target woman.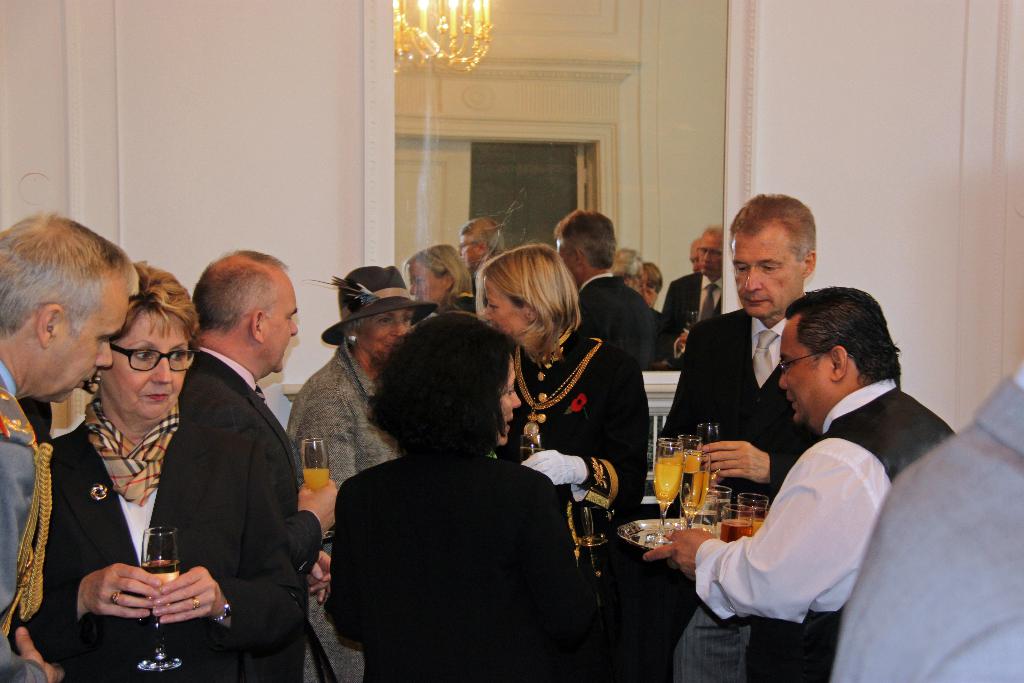
Target region: [399,247,473,310].
